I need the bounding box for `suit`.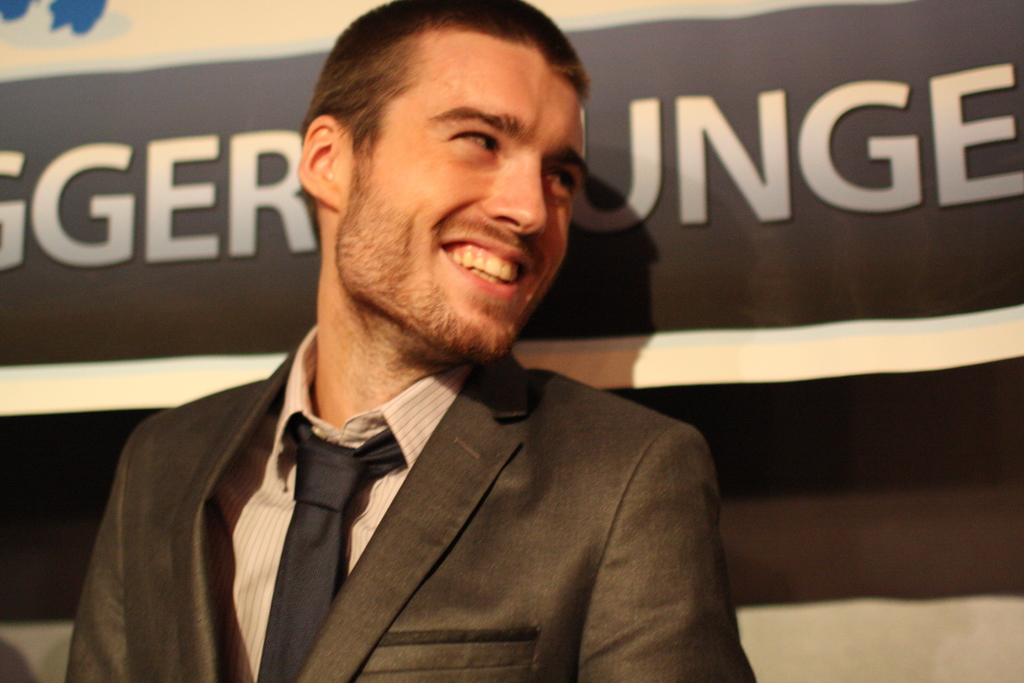
Here it is: bbox(58, 317, 762, 682).
